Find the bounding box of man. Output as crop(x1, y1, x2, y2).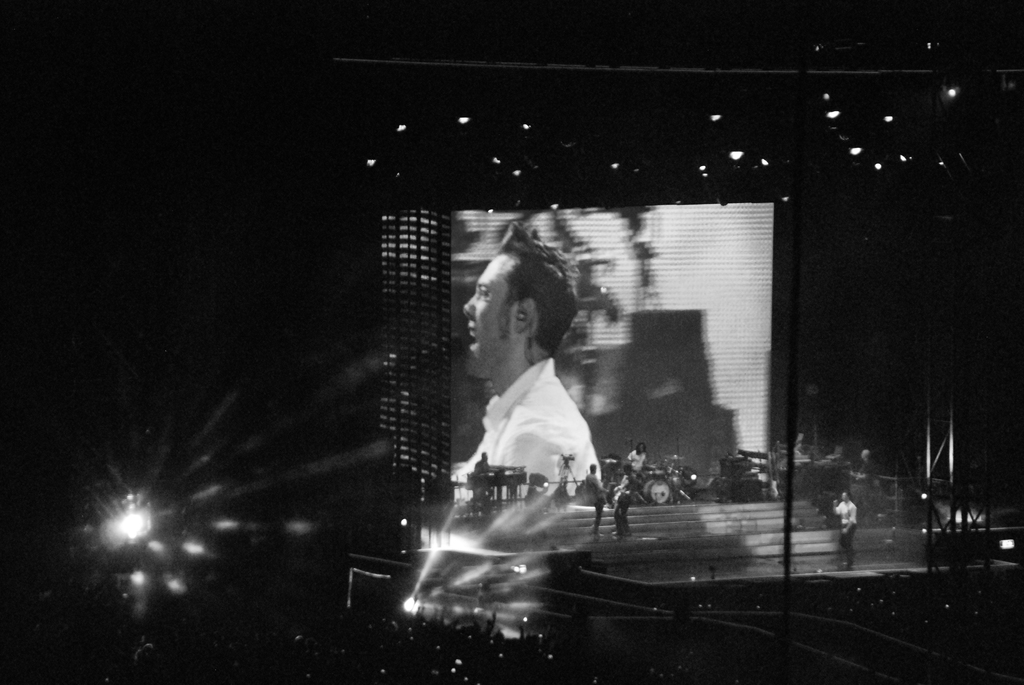
crop(620, 445, 645, 482).
